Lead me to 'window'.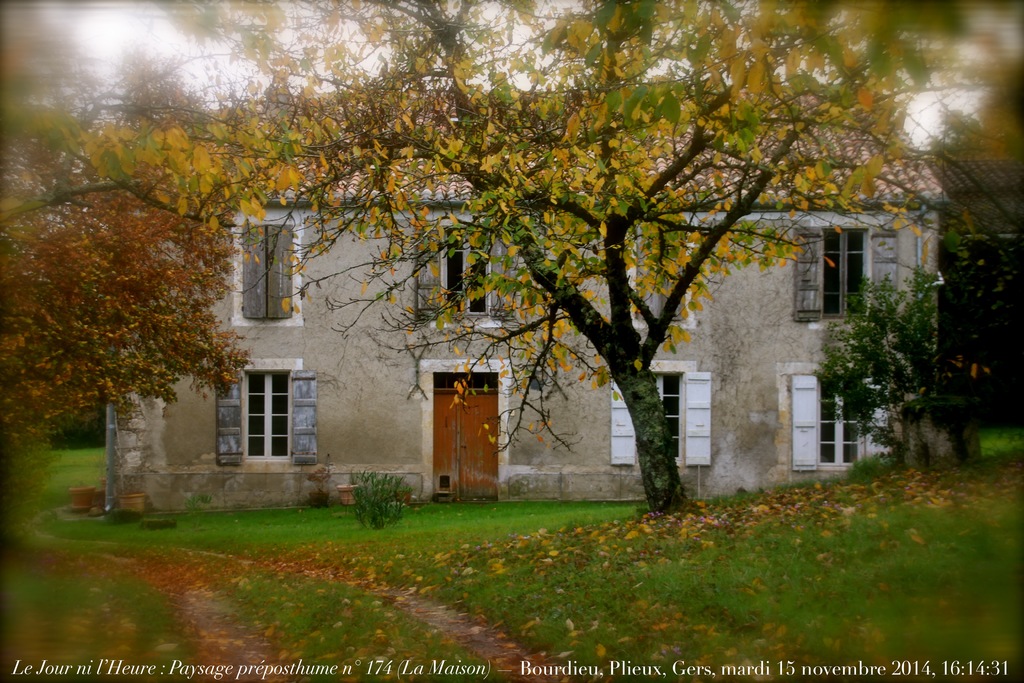
Lead to 239 222 294 320.
